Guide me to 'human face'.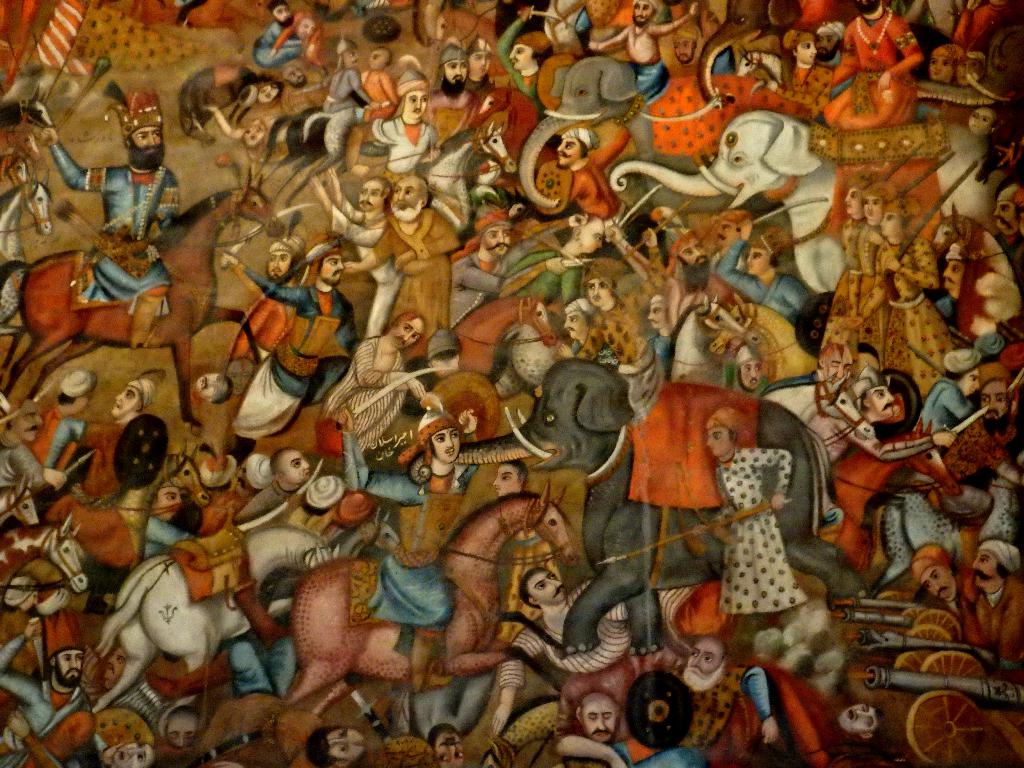
Guidance: 959/369/980/398.
